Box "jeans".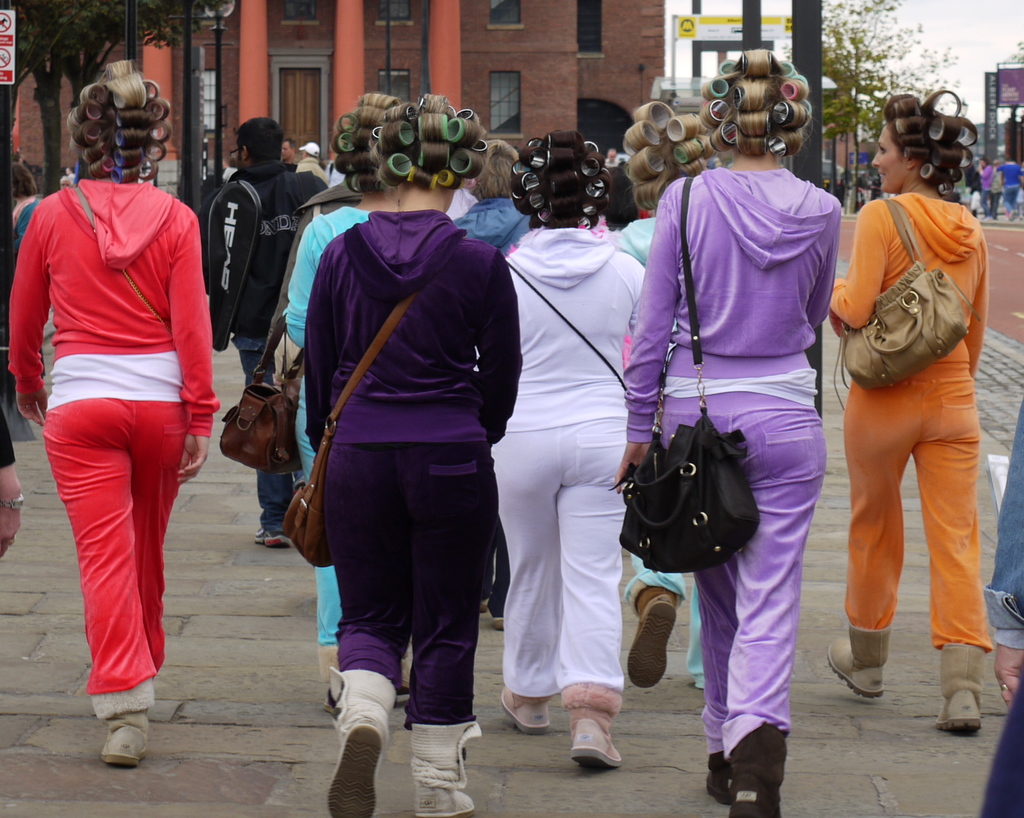
Rect(1002, 183, 1019, 213).
